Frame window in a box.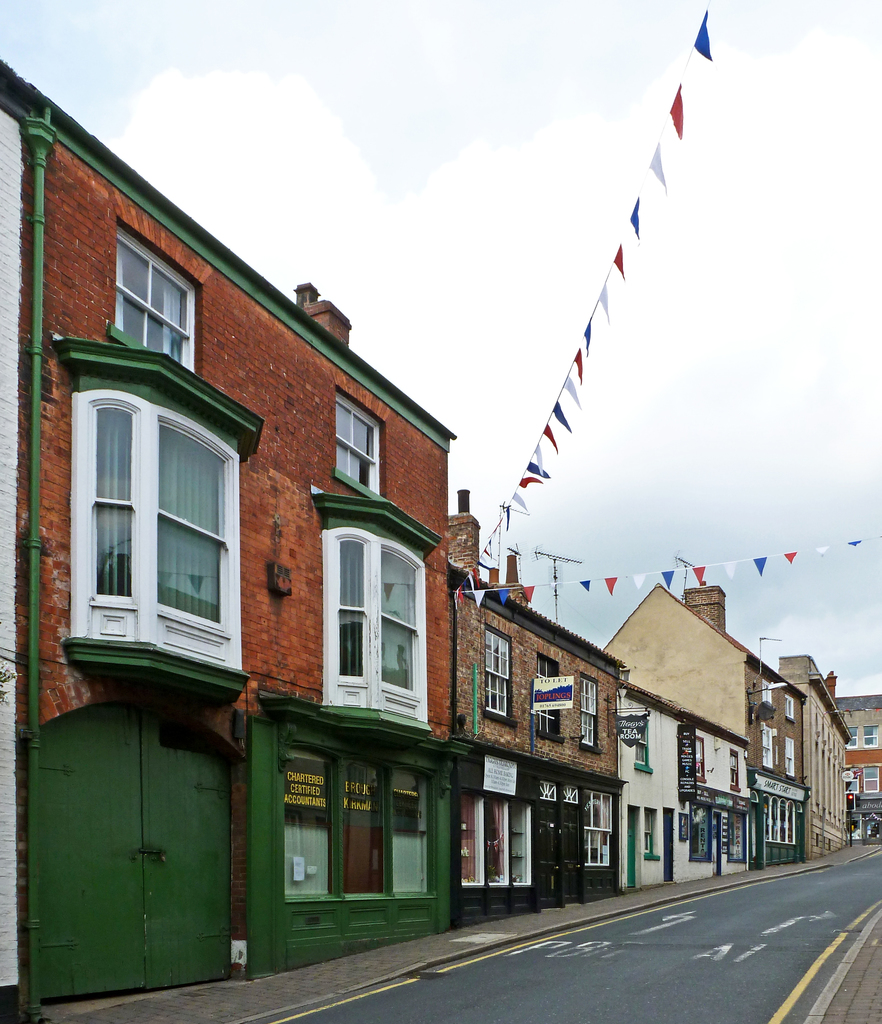
{"x1": 581, "y1": 674, "x2": 602, "y2": 746}.
